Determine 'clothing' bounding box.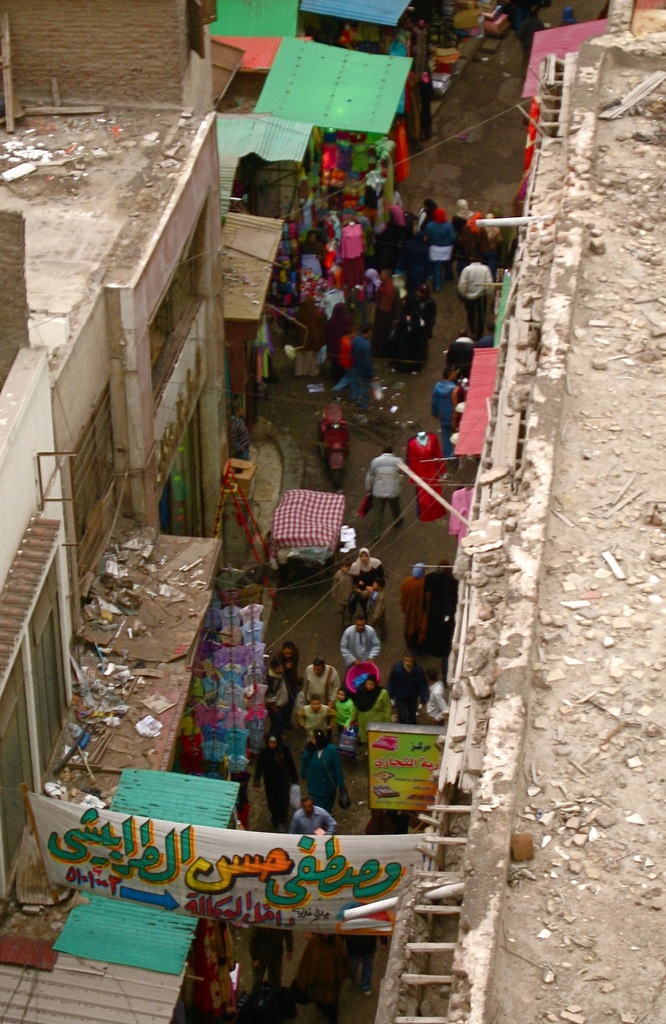
Determined: {"left": 283, "top": 657, "right": 301, "bottom": 711}.
